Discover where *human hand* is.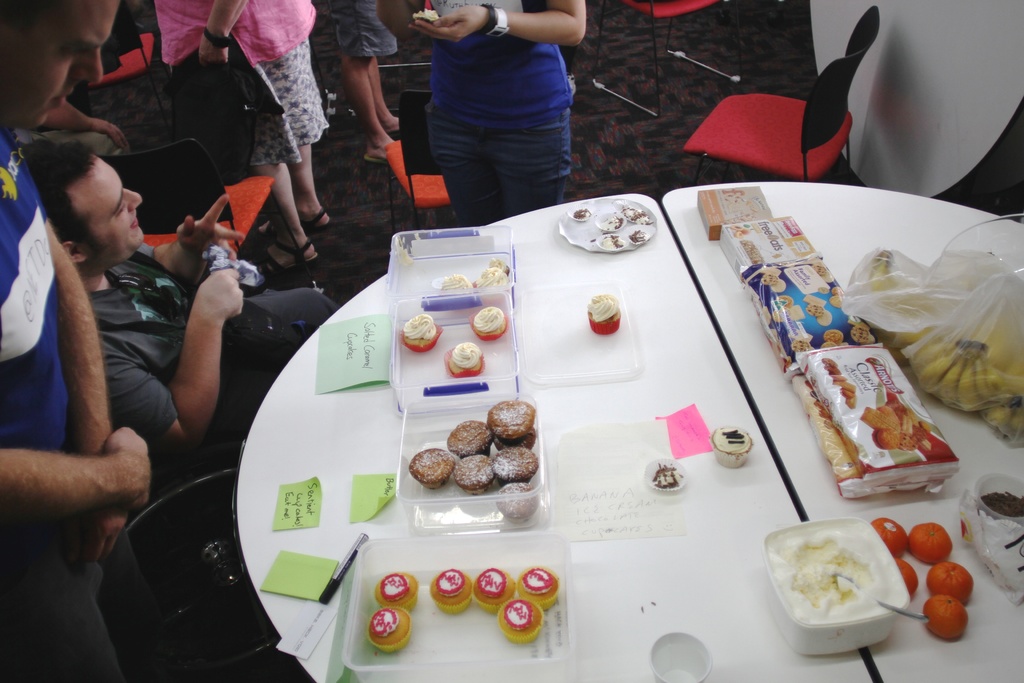
Discovered at crop(409, 5, 486, 41).
